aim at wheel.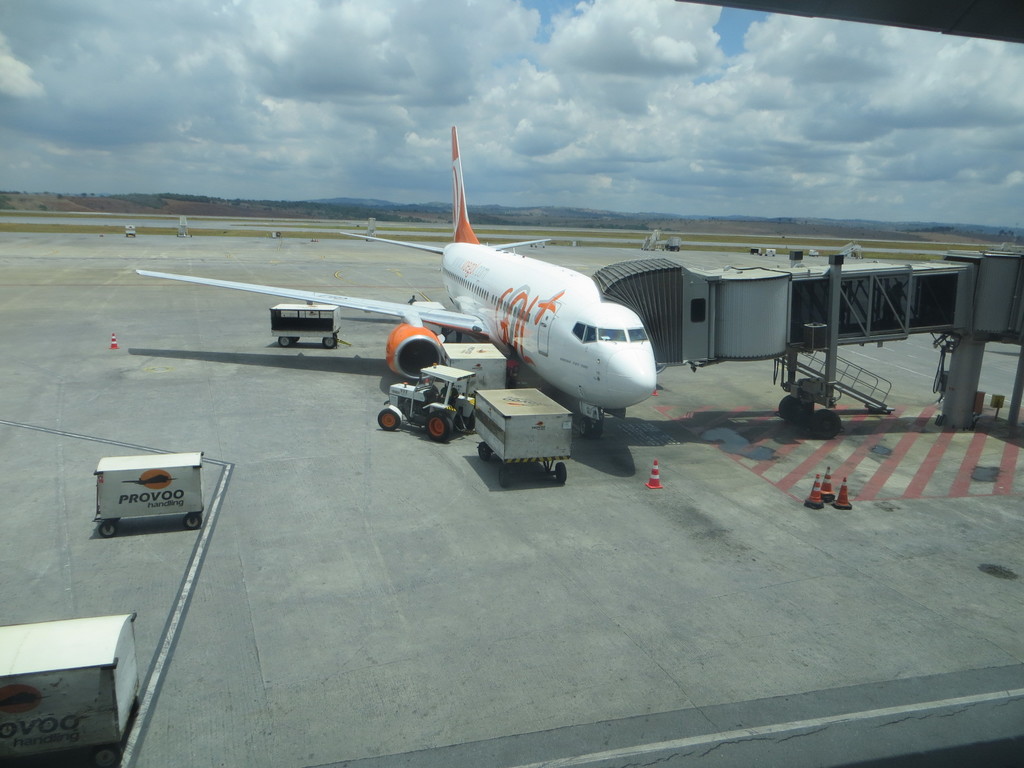
Aimed at [778,394,809,420].
